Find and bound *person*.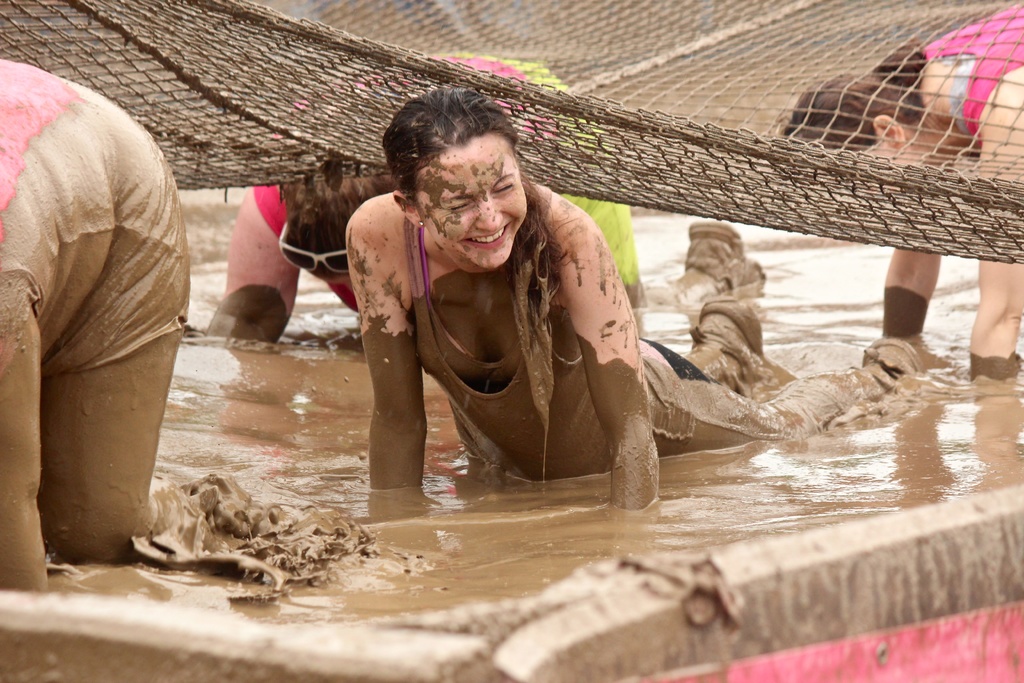
Bound: box(344, 90, 915, 510).
